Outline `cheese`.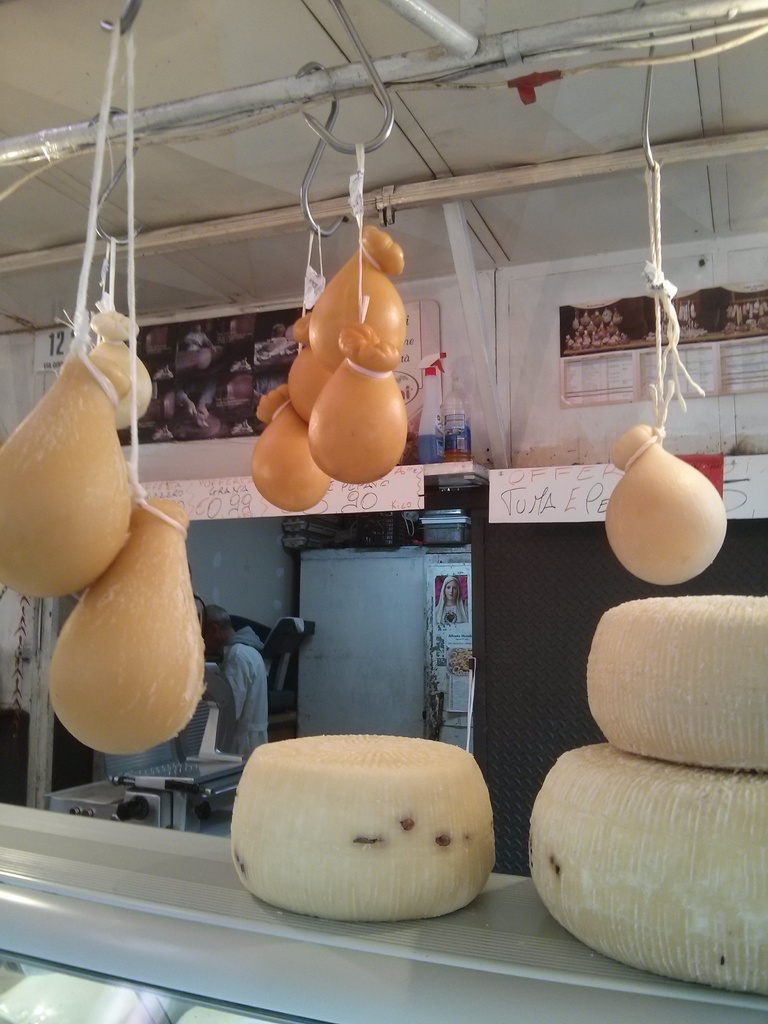
Outline: [x1=525, y1=739, x2=767, y2=995].
